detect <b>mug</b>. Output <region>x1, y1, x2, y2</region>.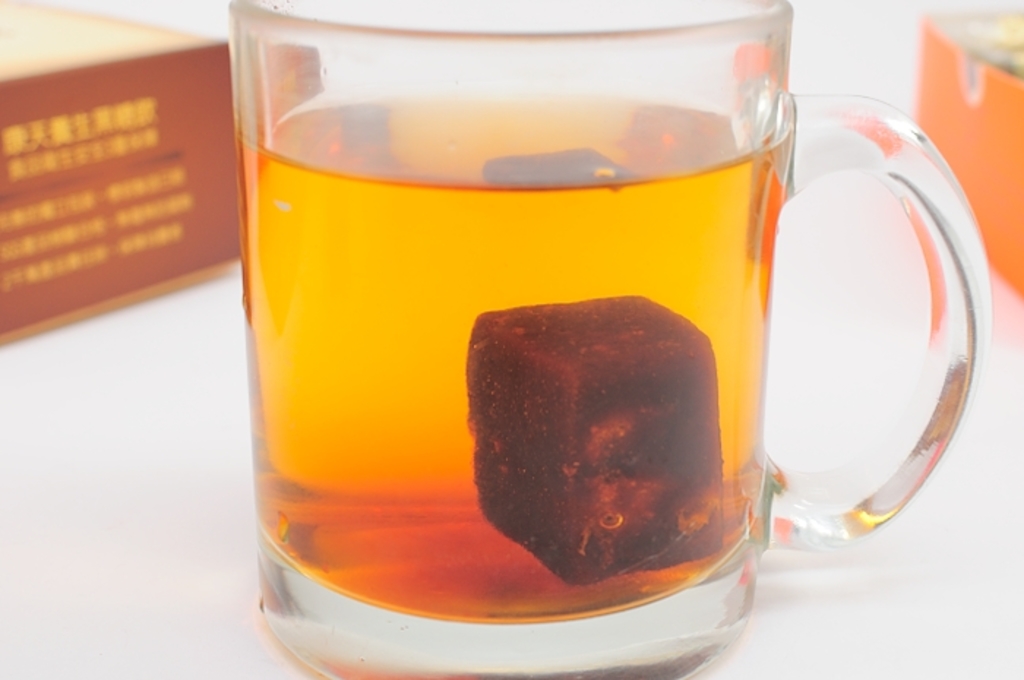
<region>225, 0, 990, 679</region>.
